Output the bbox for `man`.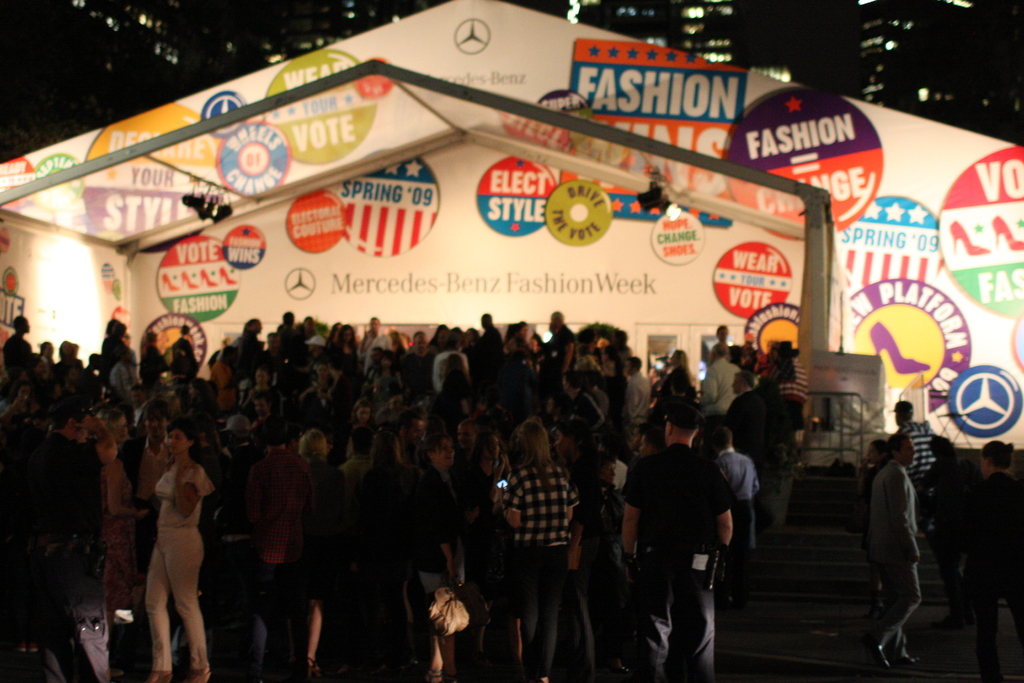
<box>397,409,429,457</box>.
